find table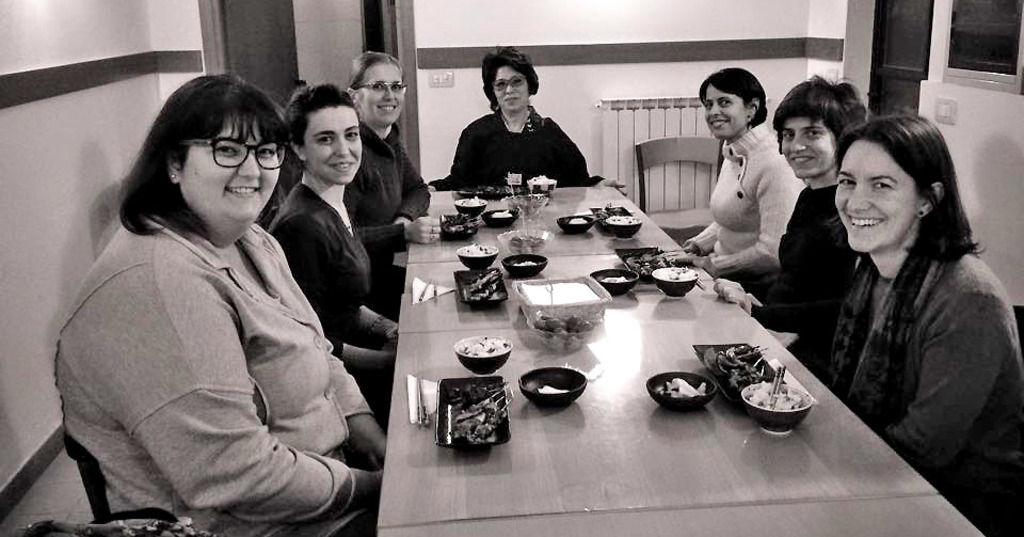
rect(231, 185, 928, 531)
